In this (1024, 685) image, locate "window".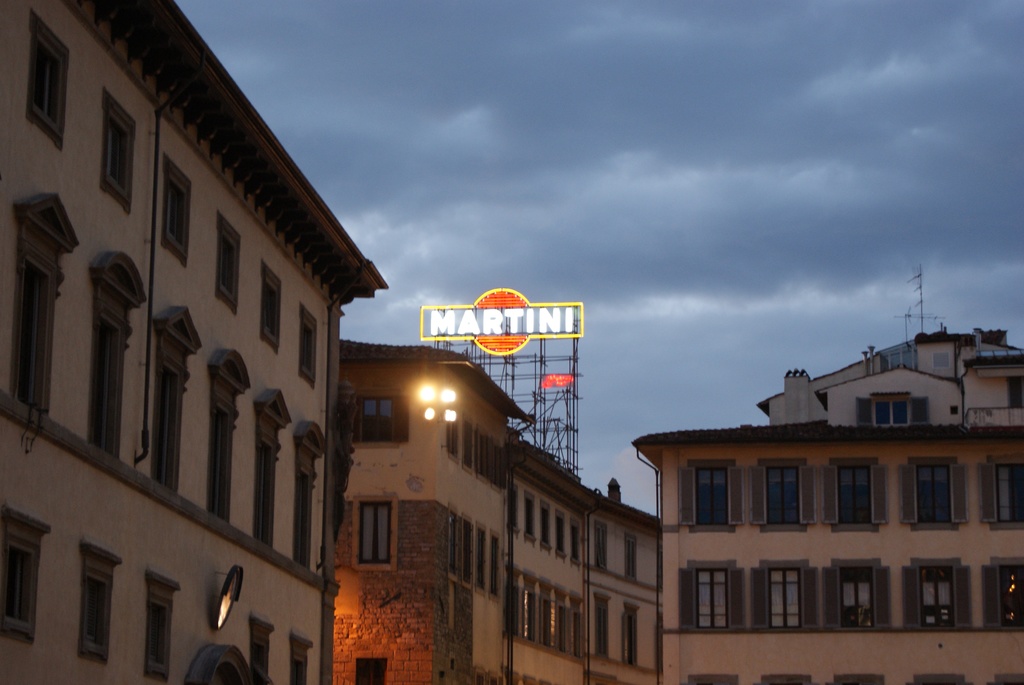
Bounding box: (9,191,83,413).
